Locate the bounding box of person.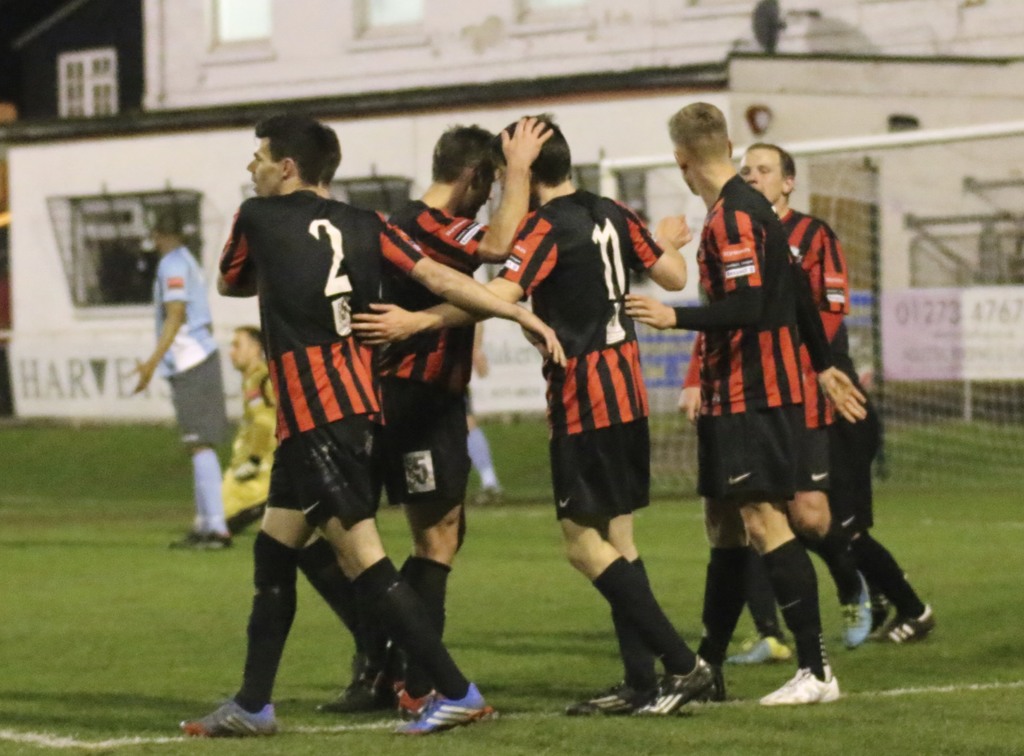
Bounding box: select_region(739, 144, 875, 649).
